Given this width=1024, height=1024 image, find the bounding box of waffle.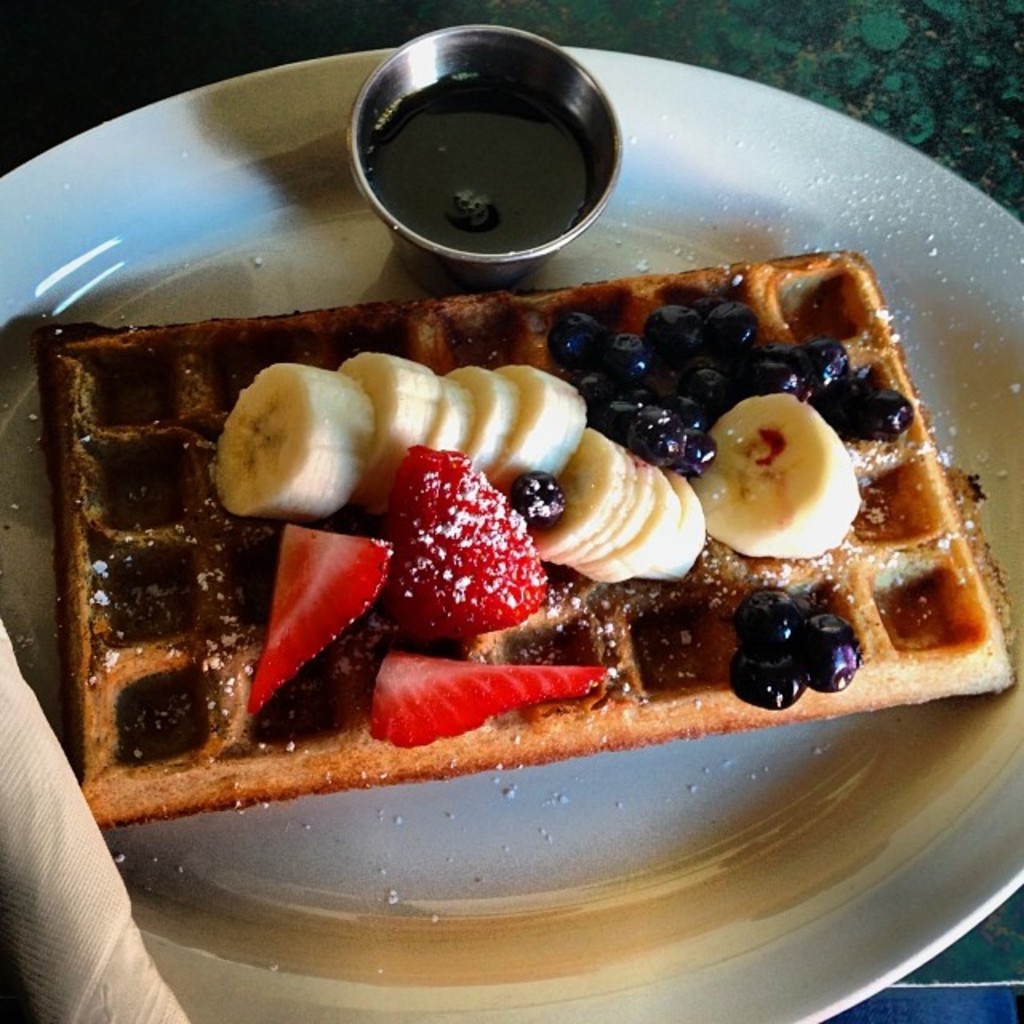
bbox=(18, 251, 1011, 826).
